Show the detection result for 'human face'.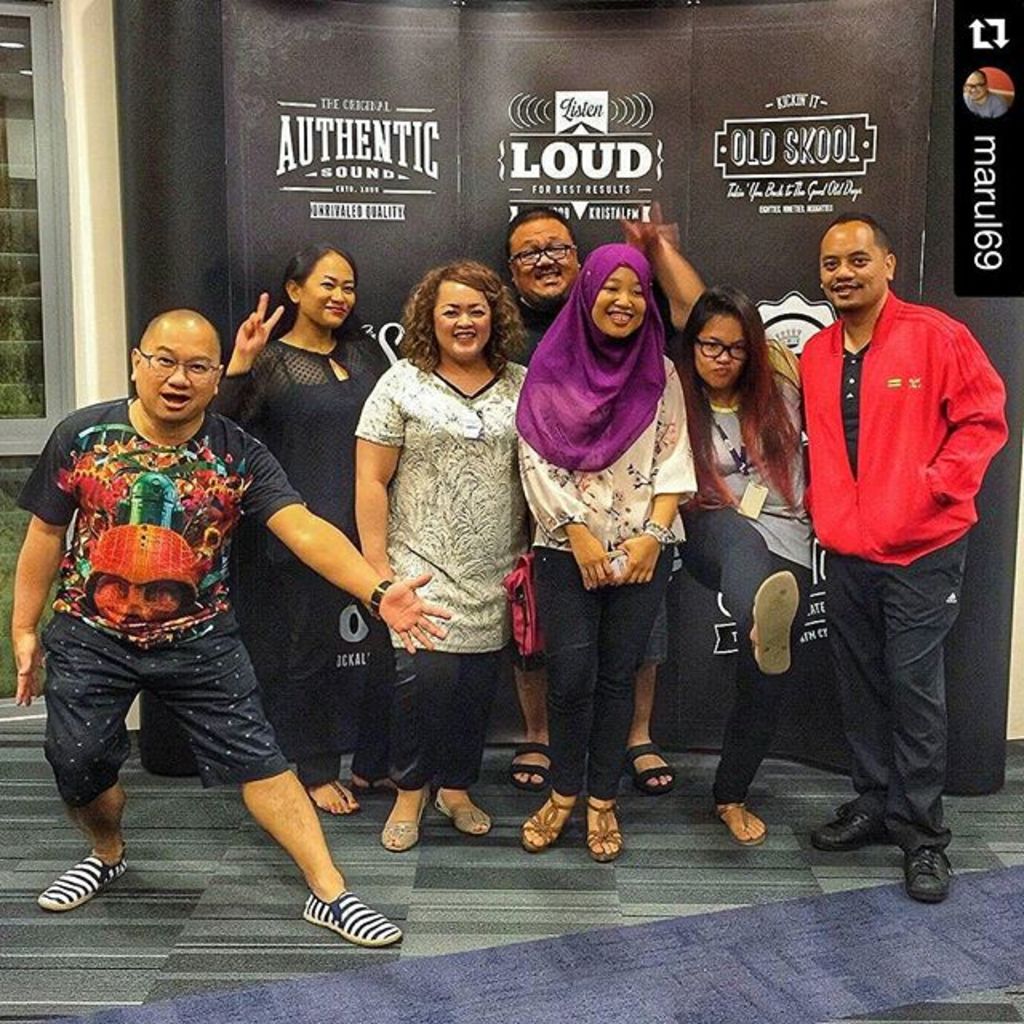
{"x1": 512, "y1": 221, "x2": 574, "y2": 296}.
